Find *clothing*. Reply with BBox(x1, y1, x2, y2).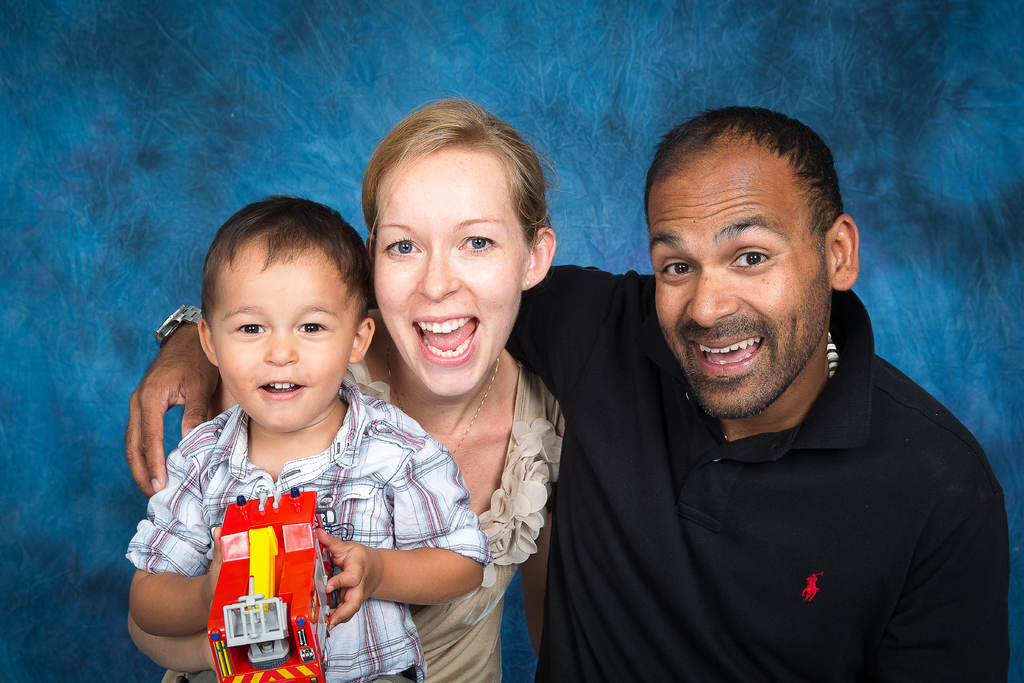
BBox(348, 357, 566, 682).
